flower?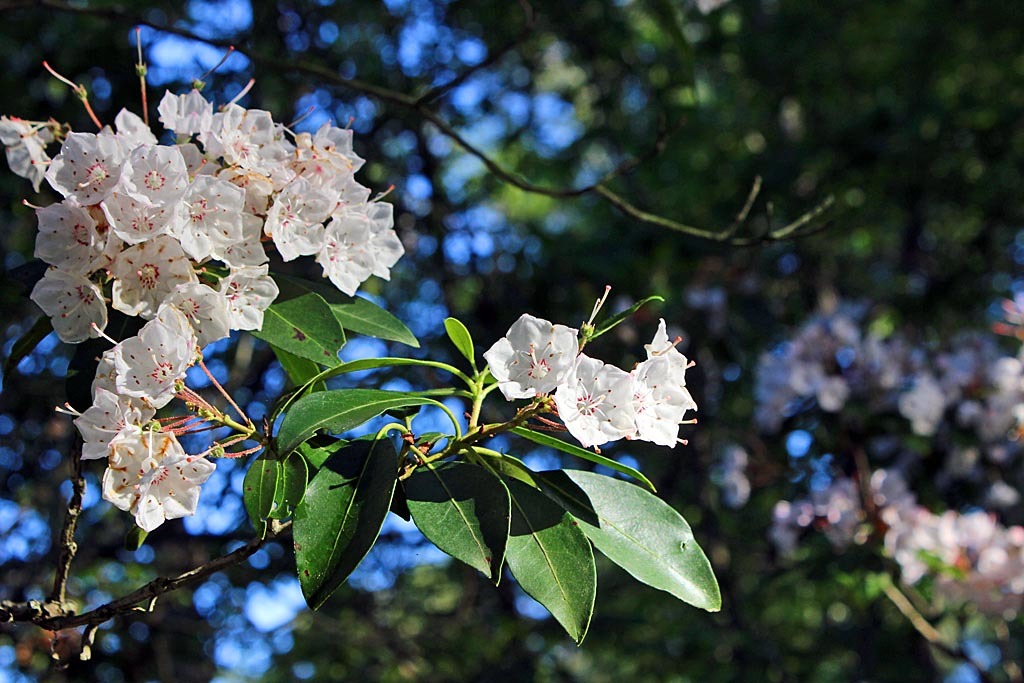
222/108/303/188
